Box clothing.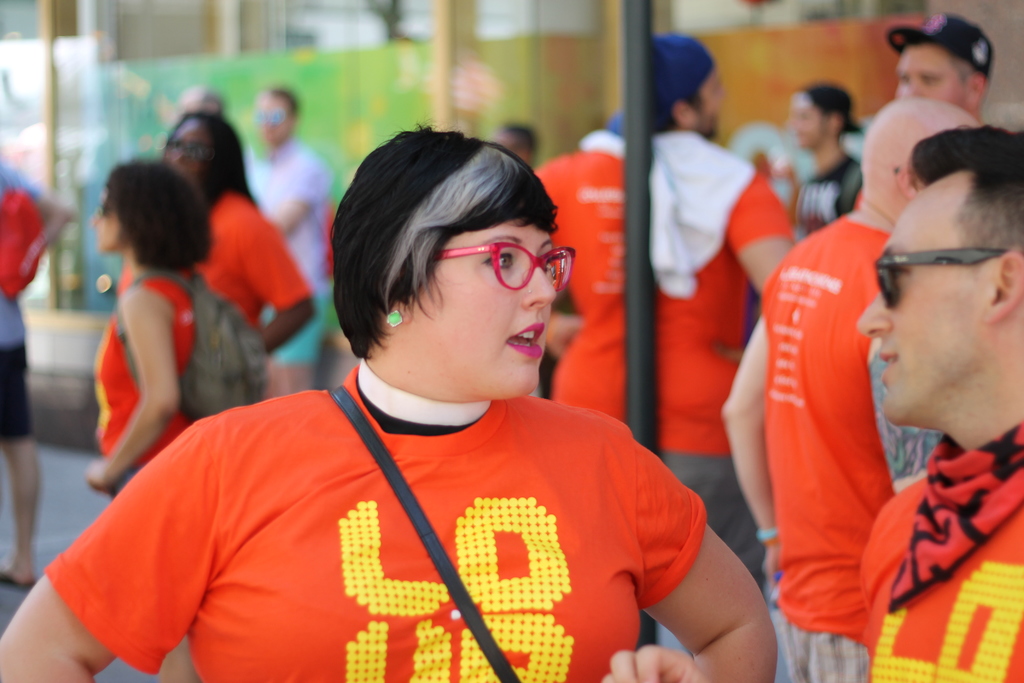
bbox=(791, 150, 860, 236).
